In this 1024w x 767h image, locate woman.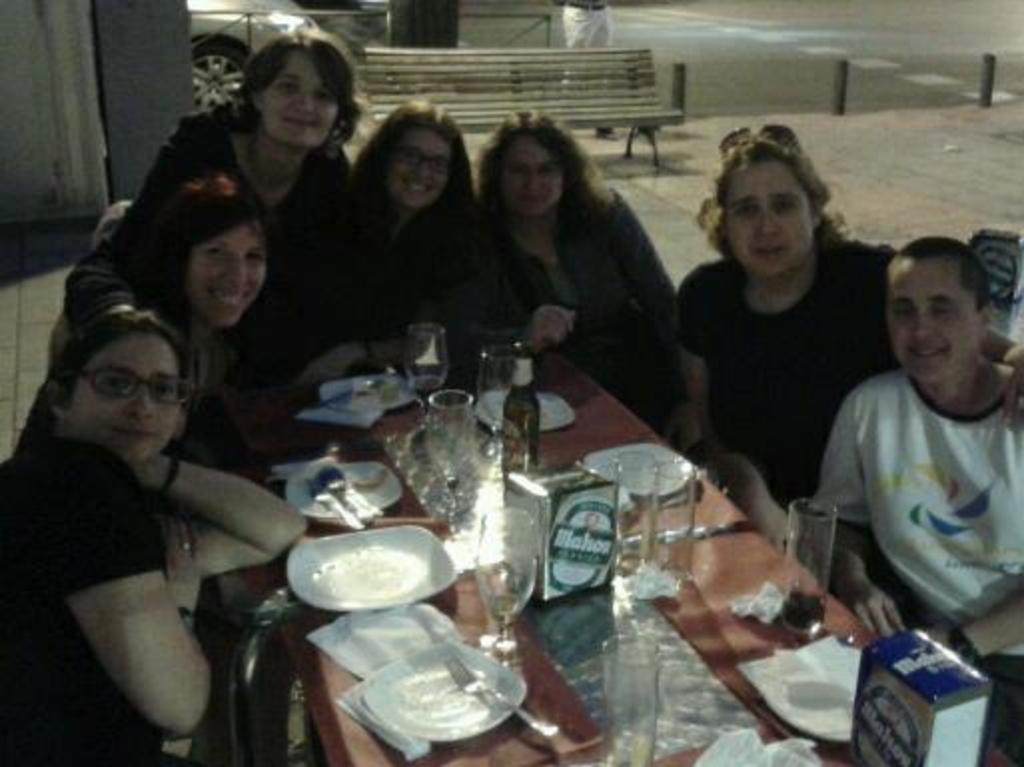
Bounding box: <bbox>679, 132, 1022, 557</bbox>.
